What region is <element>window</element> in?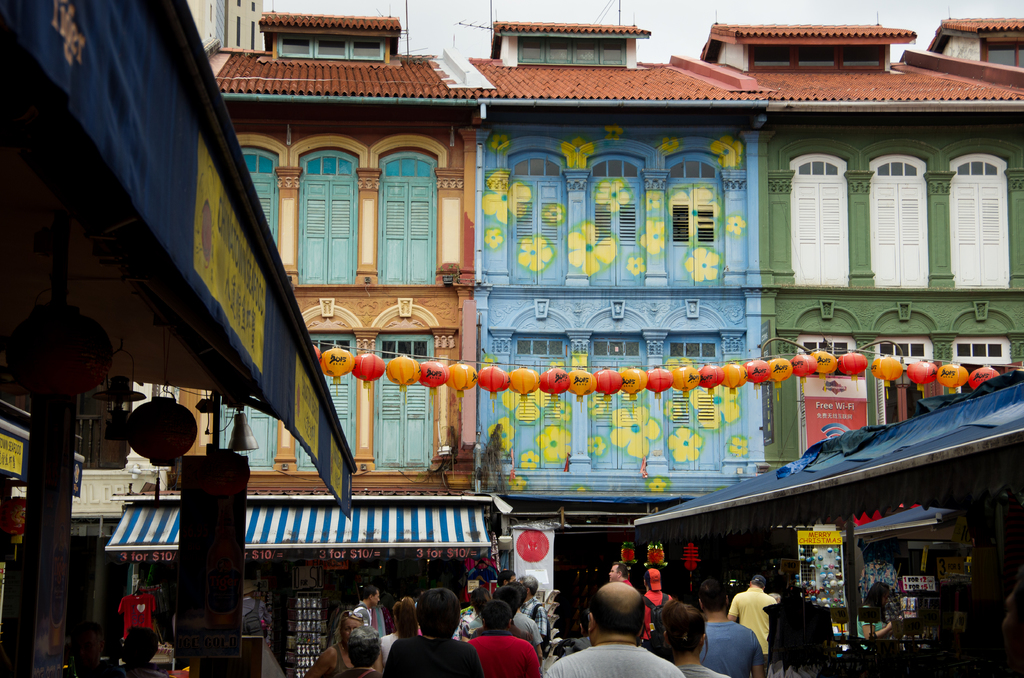
(x1=372, y1=333, x2=433, y2=470).
